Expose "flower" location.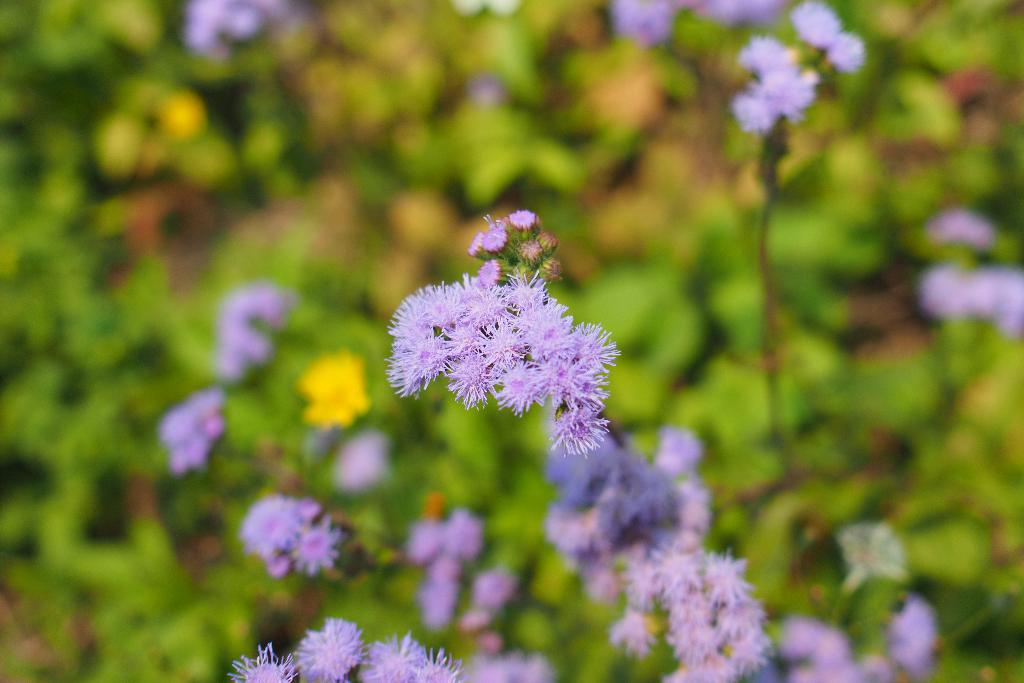
Exposed at l=935, t=206, r=994, b=244.
